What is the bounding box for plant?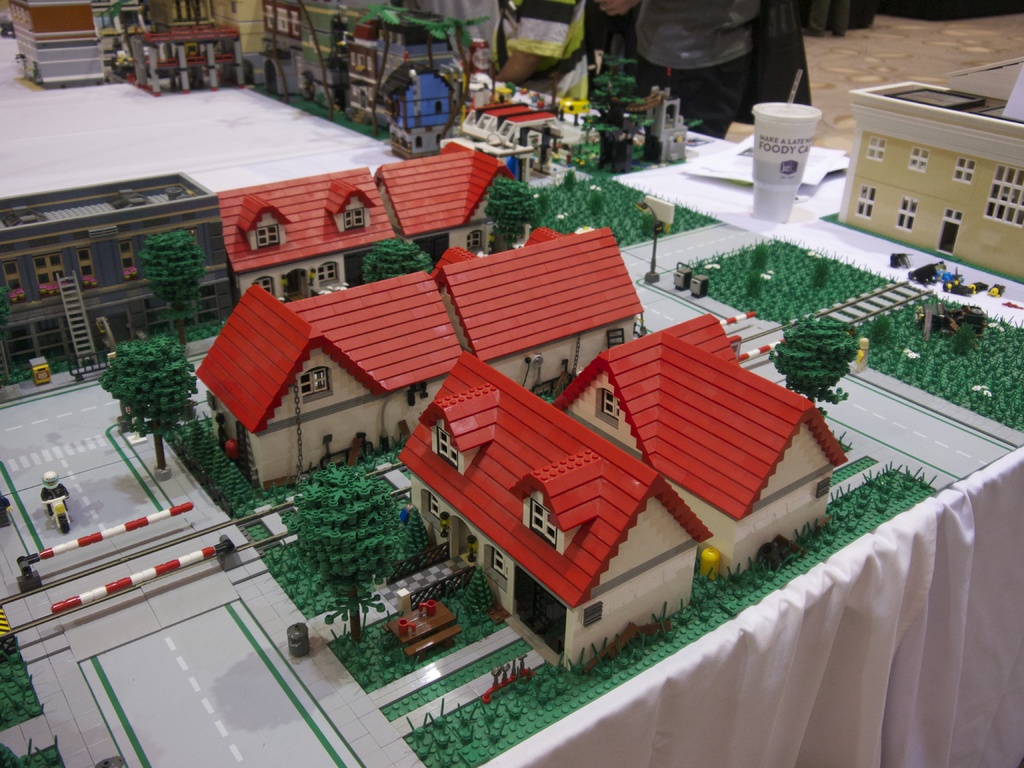
select_region(89, 328, 200, 472).
